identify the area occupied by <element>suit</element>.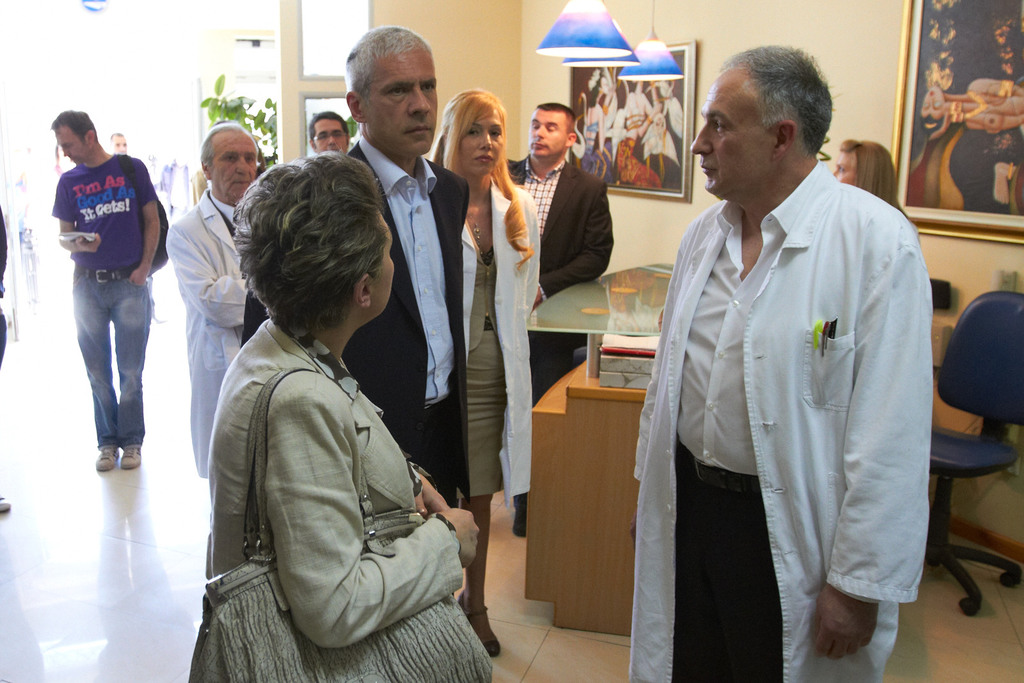
Area: (x1=202, y1=323, x2=465, y2=646).
